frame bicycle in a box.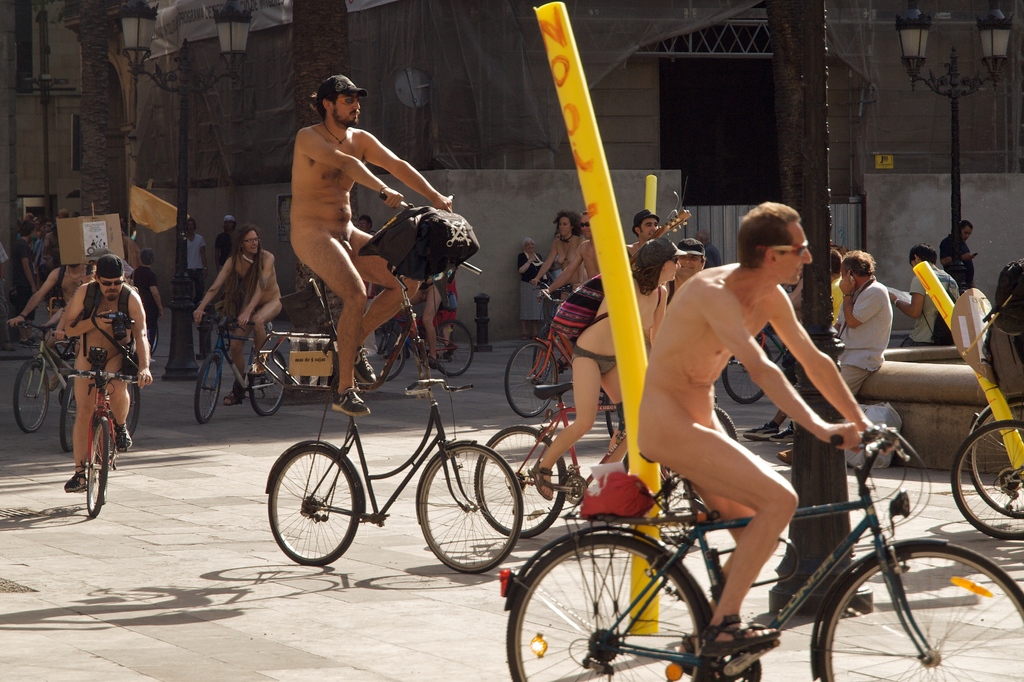
[152, 321, 159, 357].
